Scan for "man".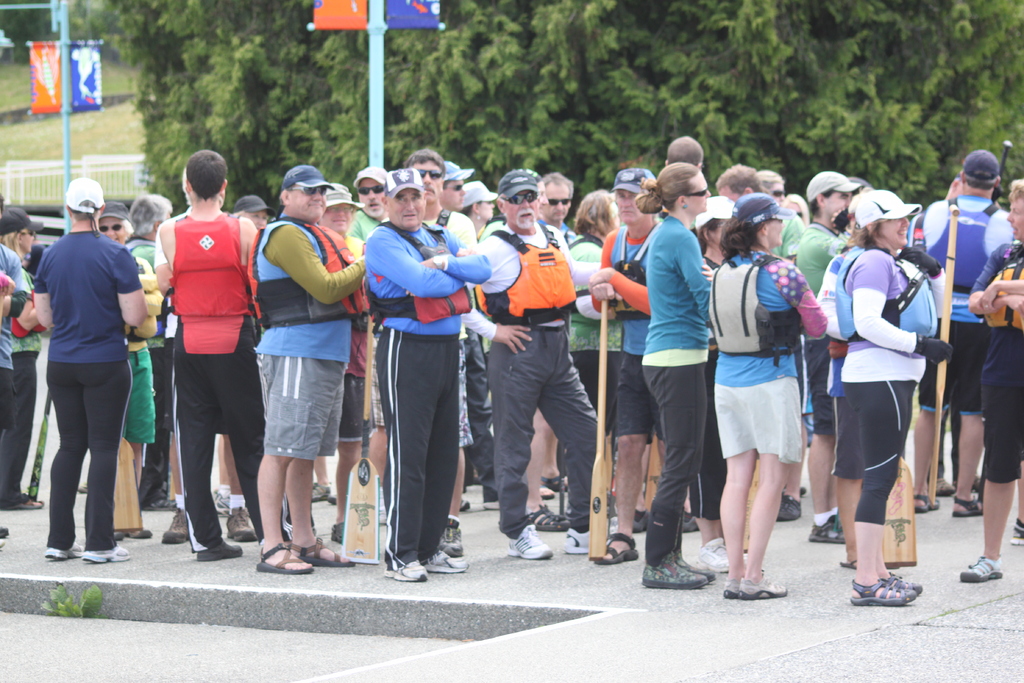
Scan result: box(252, 167, 375, 577).
